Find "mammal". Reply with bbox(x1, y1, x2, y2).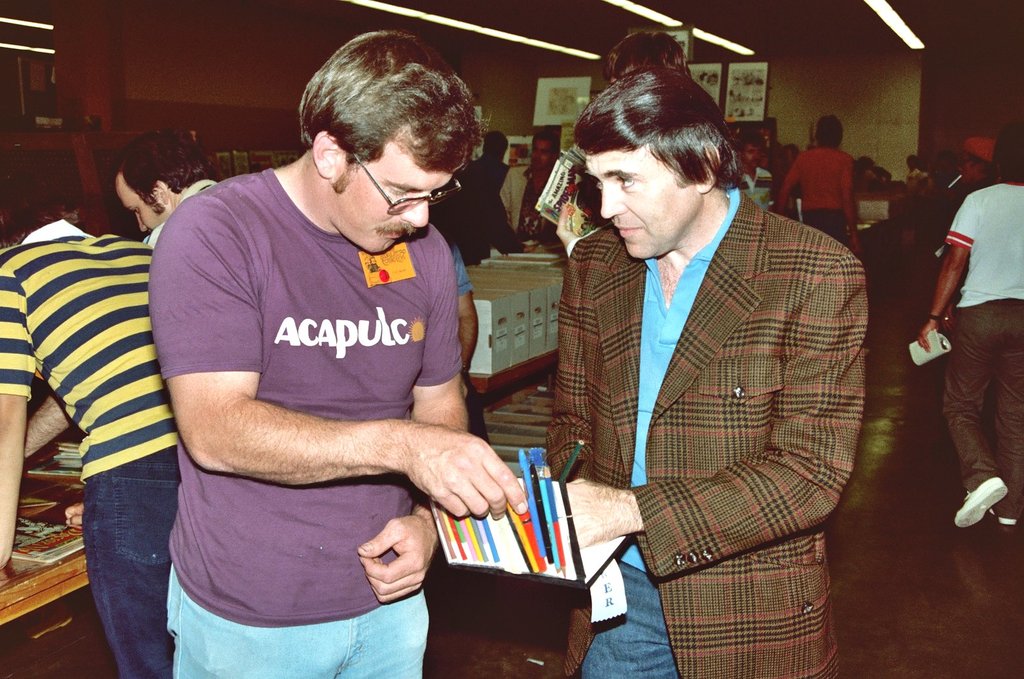
bbox(432, 126, 542, 262).
